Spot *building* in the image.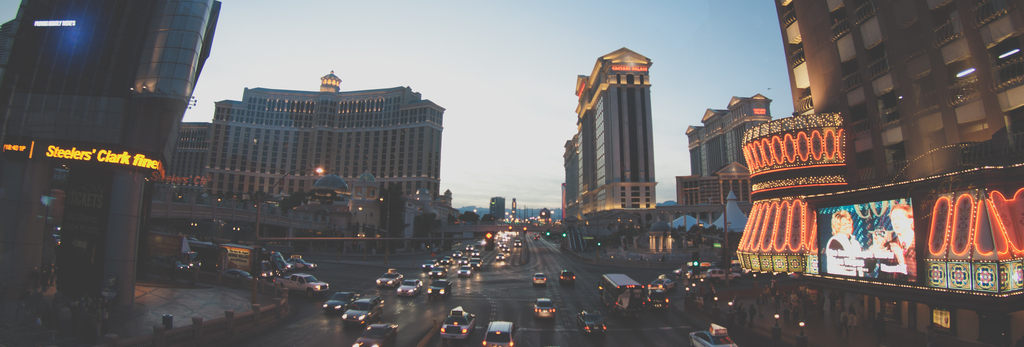
*building* found at 678,94,770,219.
